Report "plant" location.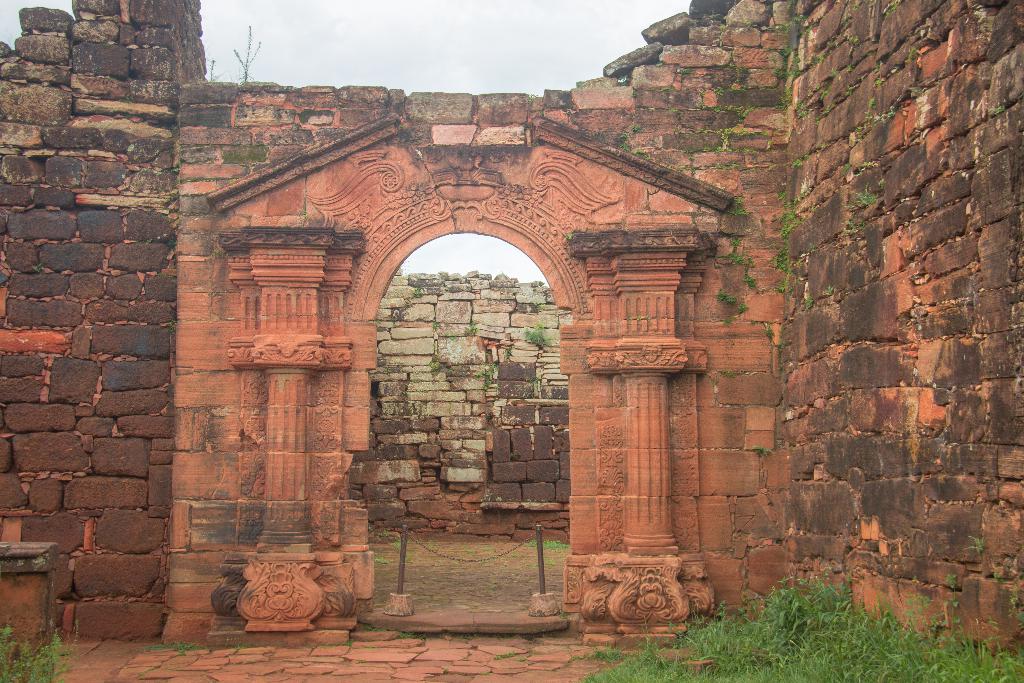
Report: [742, 274, 757, 293].
